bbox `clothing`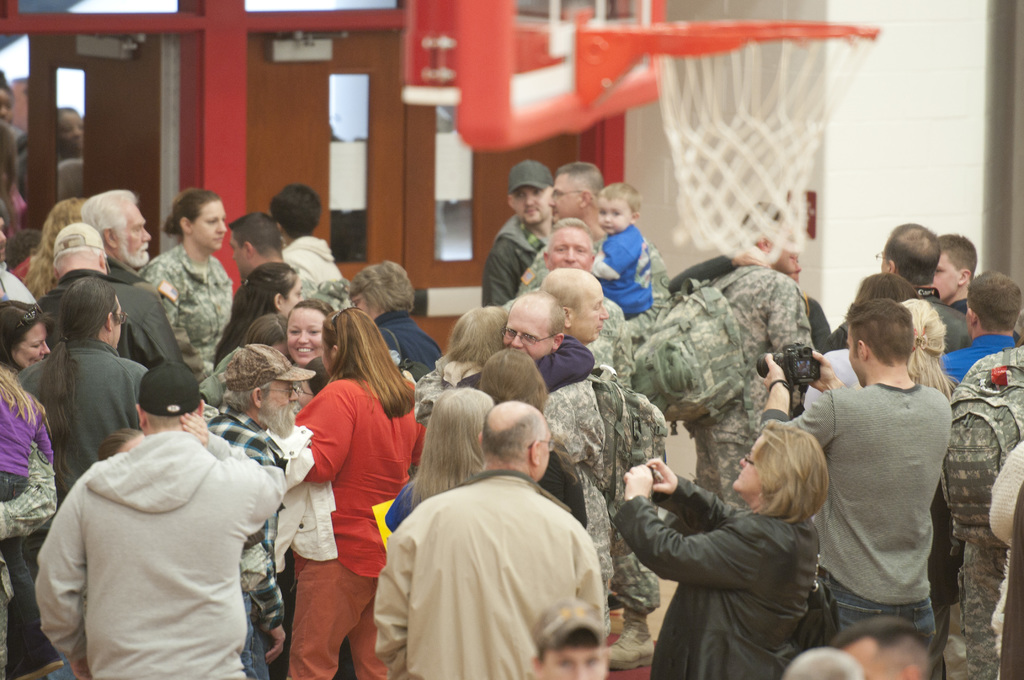
[x1=268, y1=369, x2=410, y2=672]
